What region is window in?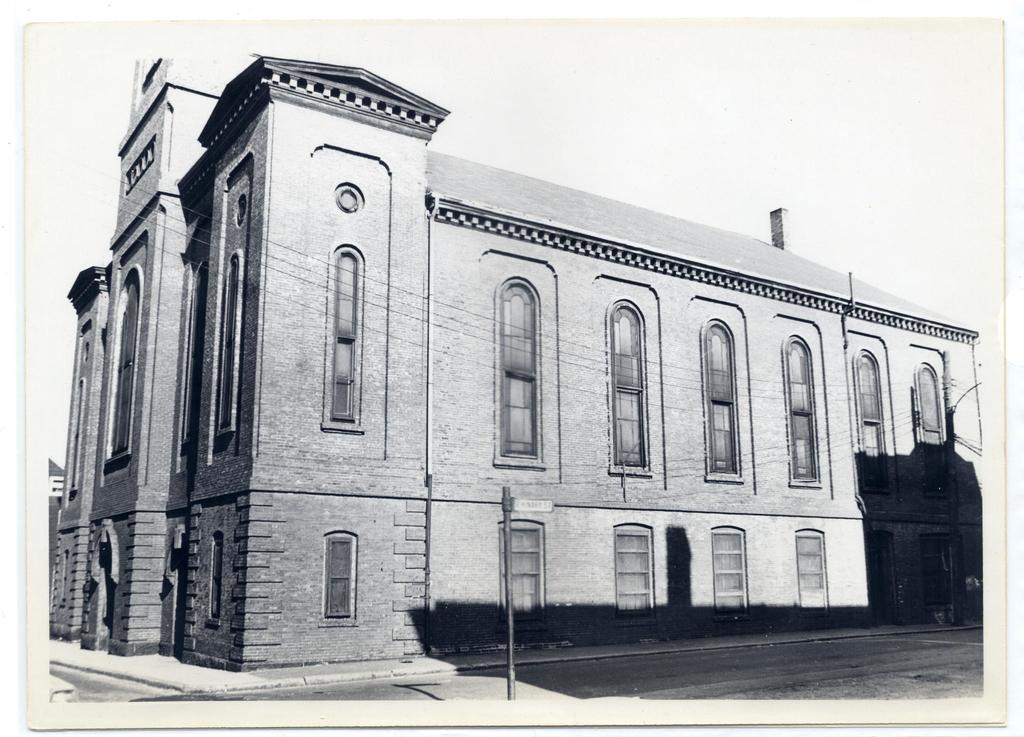
[x1=321, y1=238, x2=367, y2=433].
